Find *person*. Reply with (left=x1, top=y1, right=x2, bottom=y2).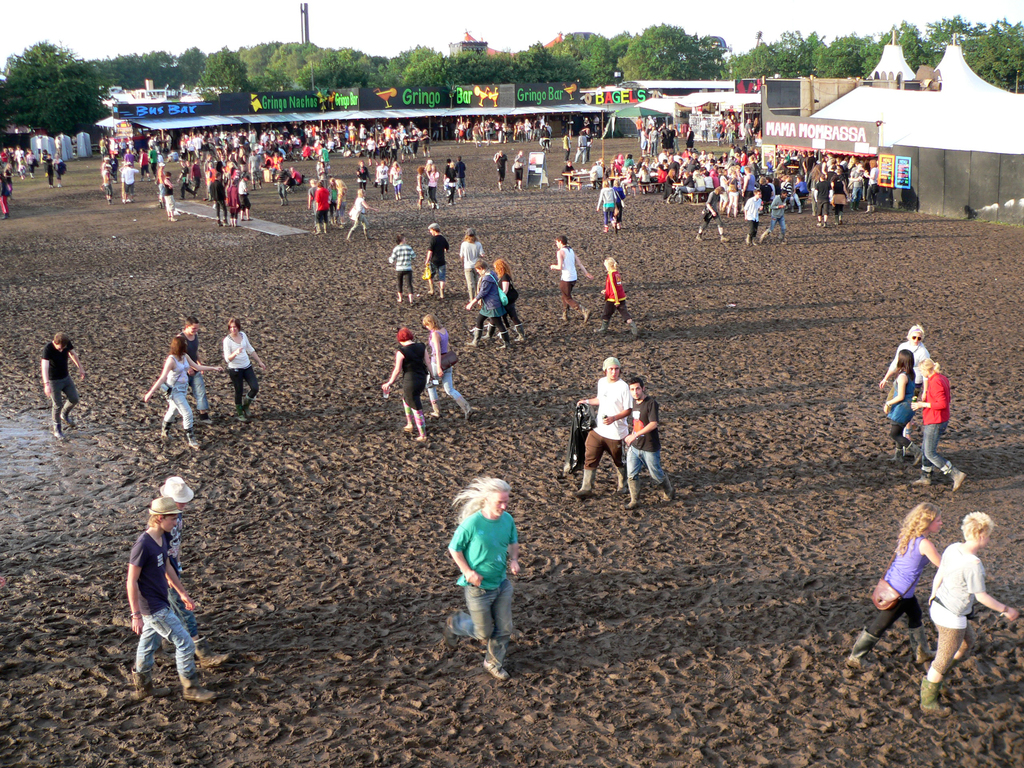
(left=497, top=152, right=509, bottom=192).
